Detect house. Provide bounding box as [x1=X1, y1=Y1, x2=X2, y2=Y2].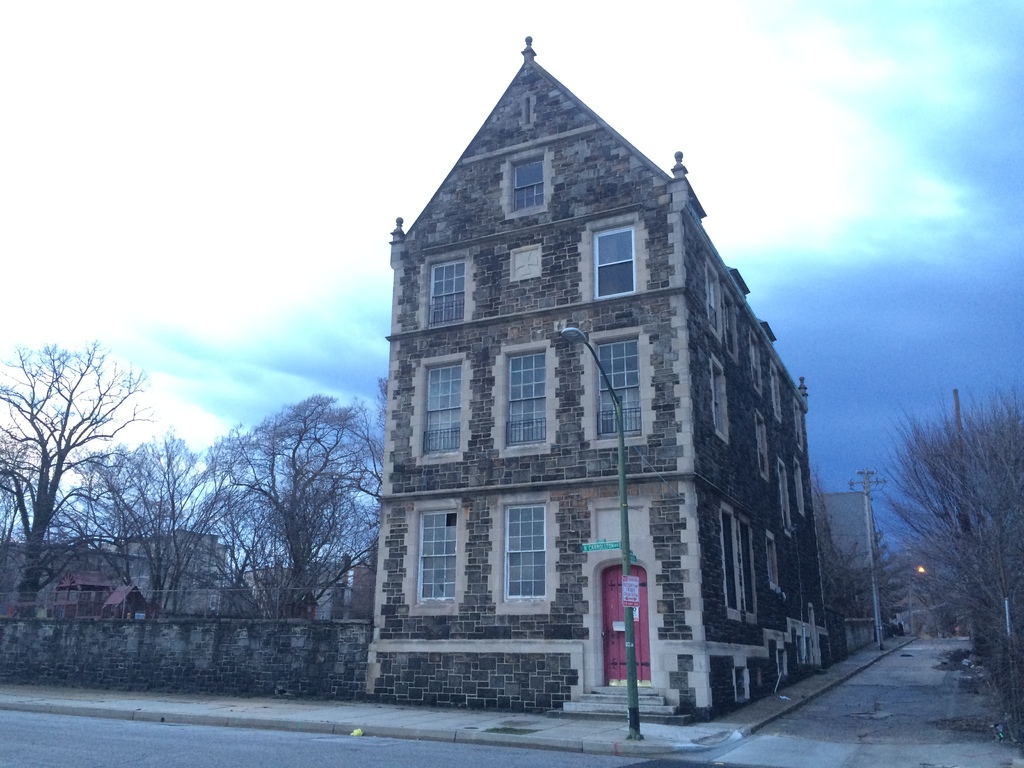
[x1=287, y1=579, x2=356, y2=625].
